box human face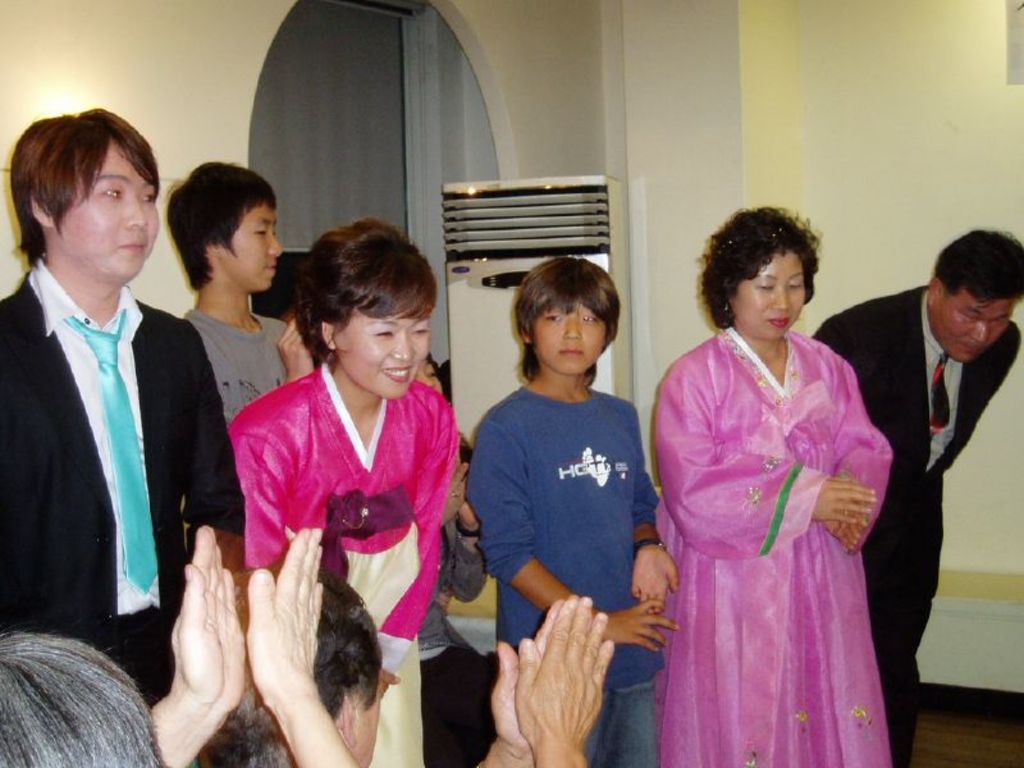
(left=535, top=287, right=609, bottom=371)
